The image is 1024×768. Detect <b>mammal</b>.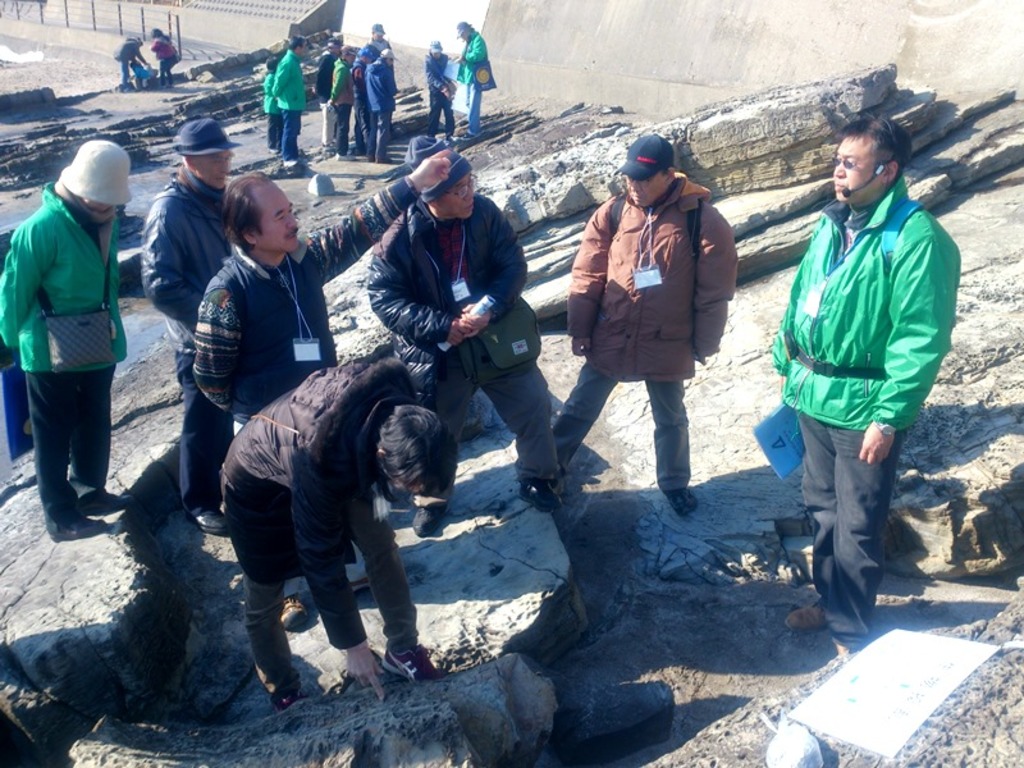
Detection: region(138, 118, 242, 529).
